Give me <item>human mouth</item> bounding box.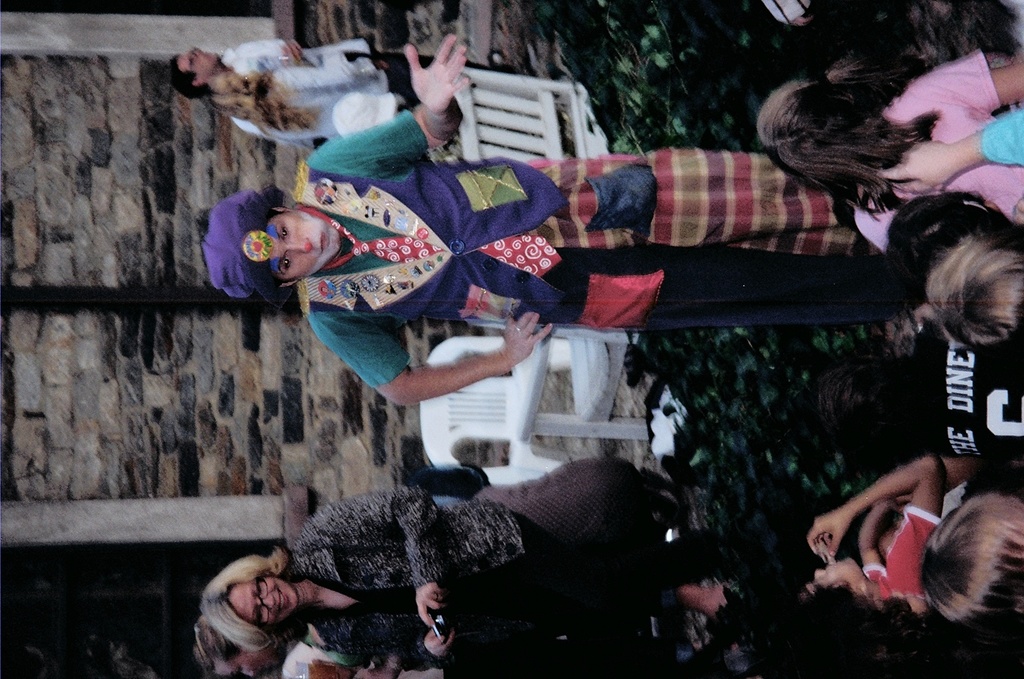
region(275, 590, 290, 614).
